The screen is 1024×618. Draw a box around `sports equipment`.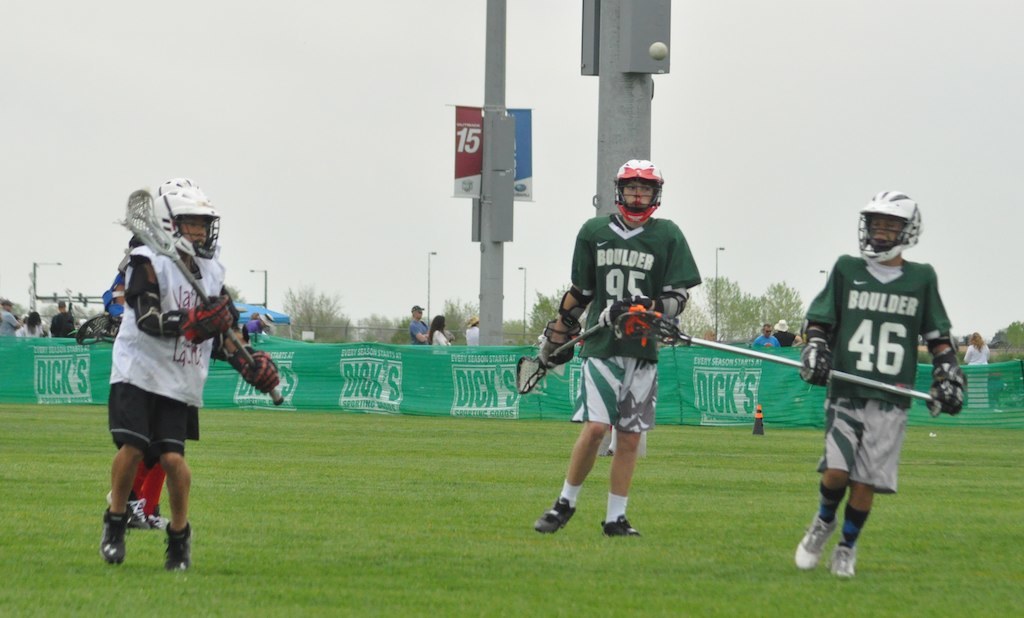
[left=796, top=520, right=837, bottom=569].
